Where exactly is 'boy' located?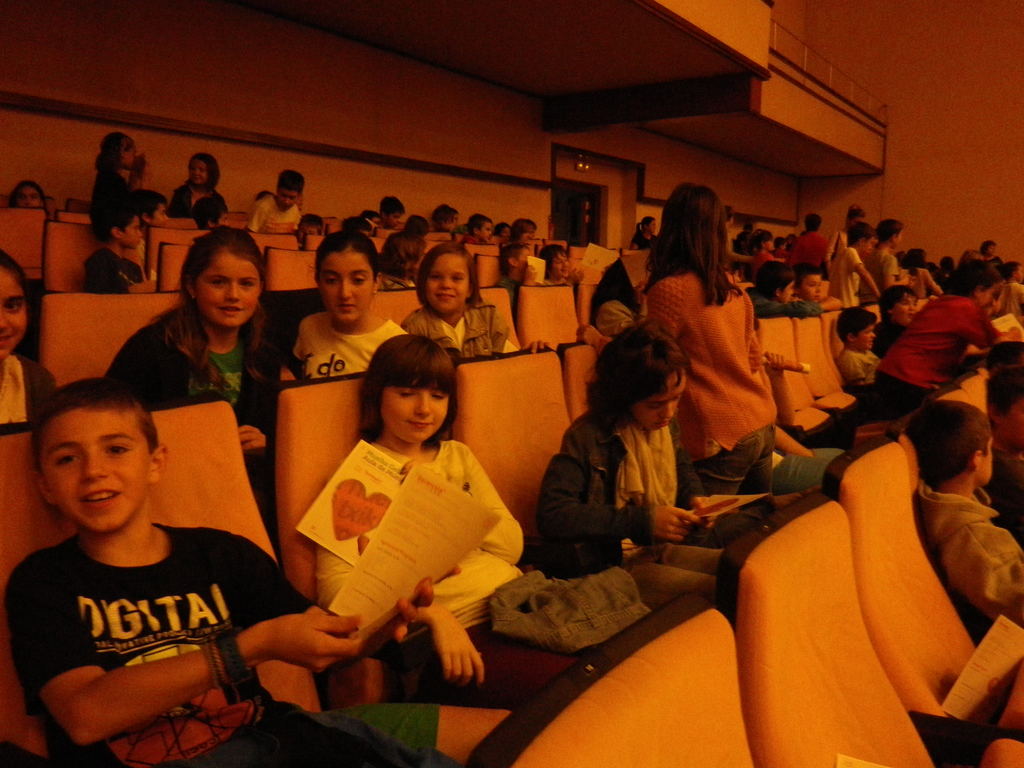
Its bounding box is rect(545, 243, 587, 289).
